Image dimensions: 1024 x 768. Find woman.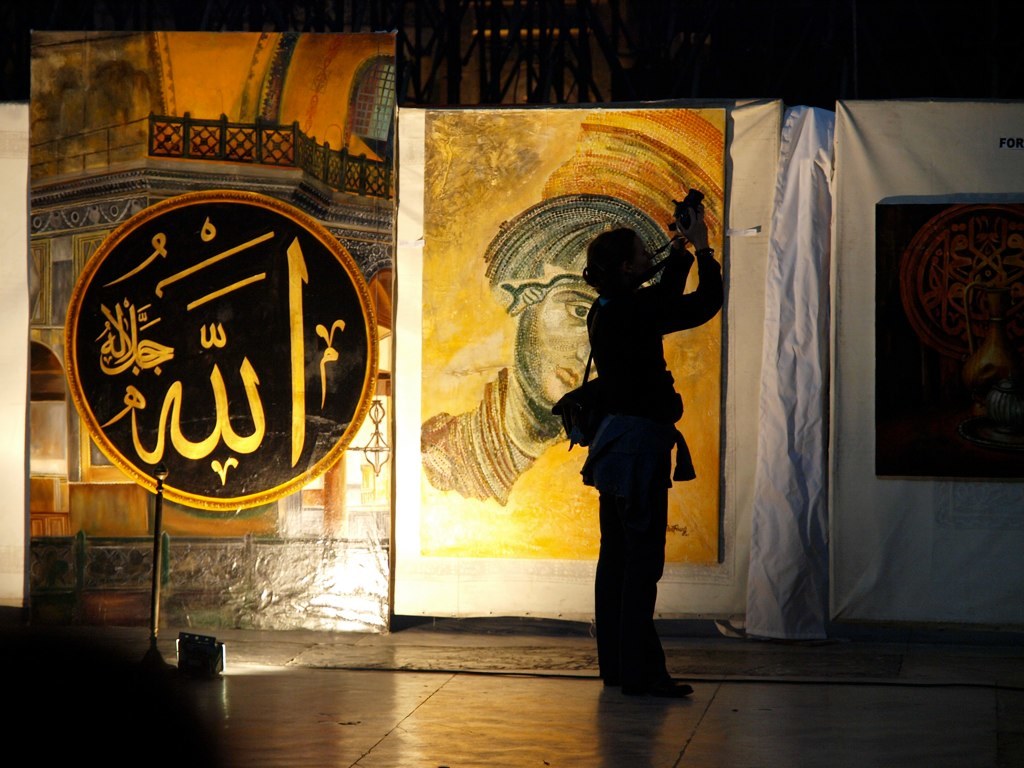
rect(570, 201, 730, 699).
